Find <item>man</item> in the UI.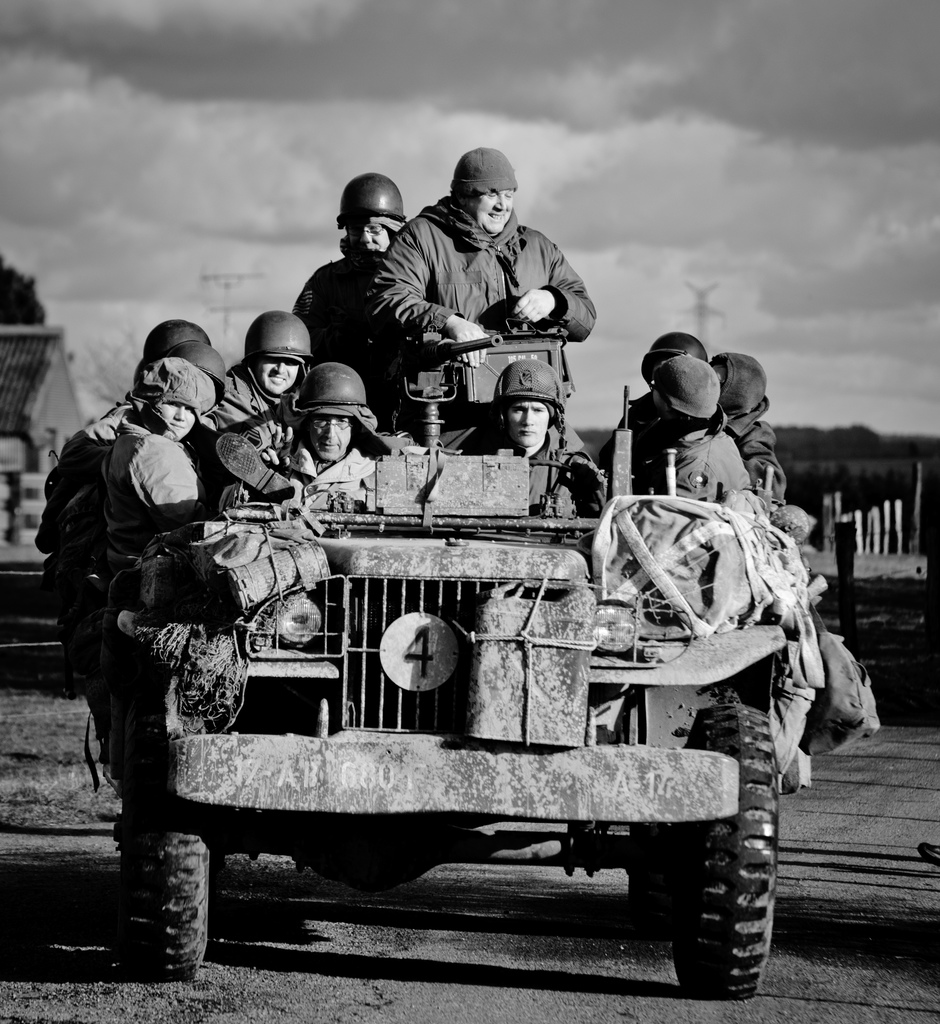
UI element at 40 354 216 833.
